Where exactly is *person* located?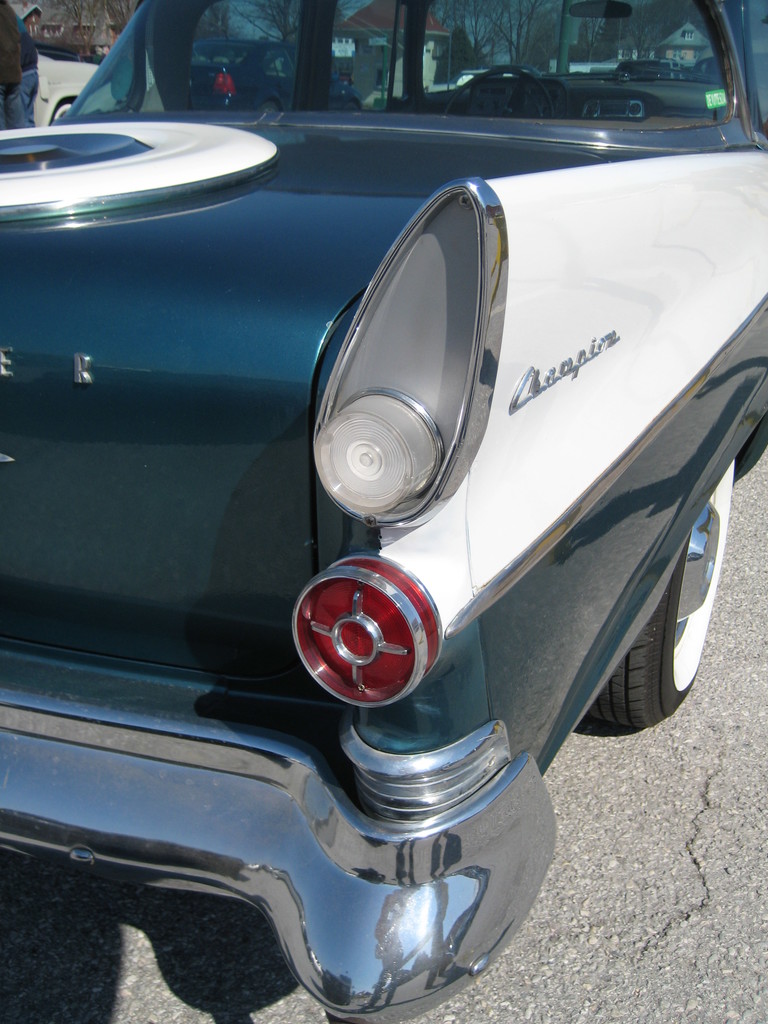
Its bounding box is 0,13,43,129.
